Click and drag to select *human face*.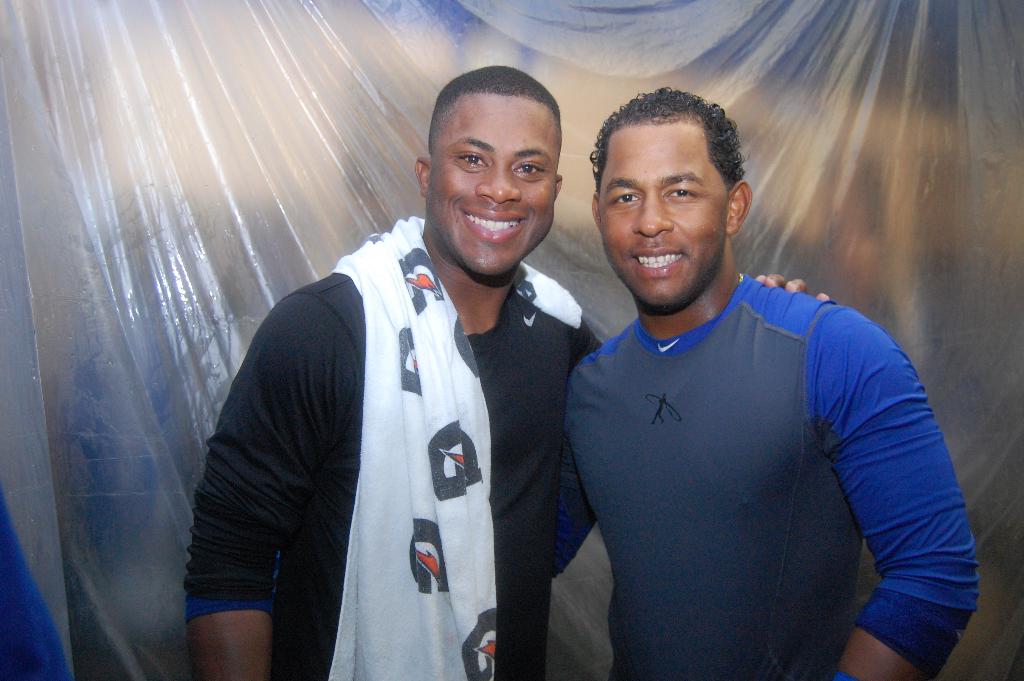
Selection: {"left": 424, "top": 95, "right": 552, "bottom": 280}.
